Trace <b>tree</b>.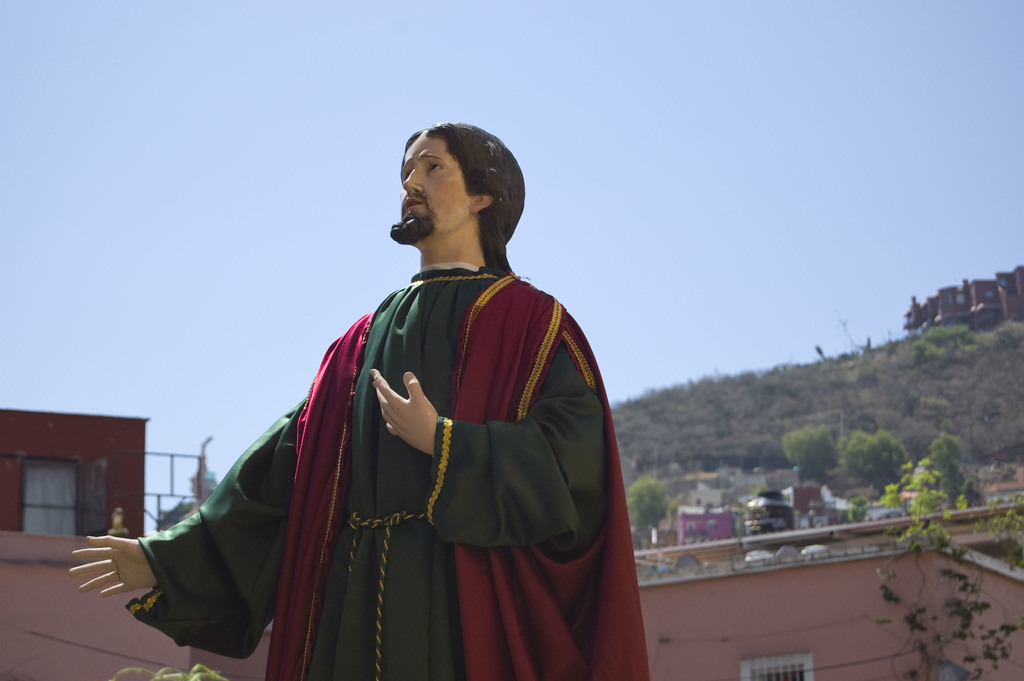
Traced to (157, 498, 203, 534).
